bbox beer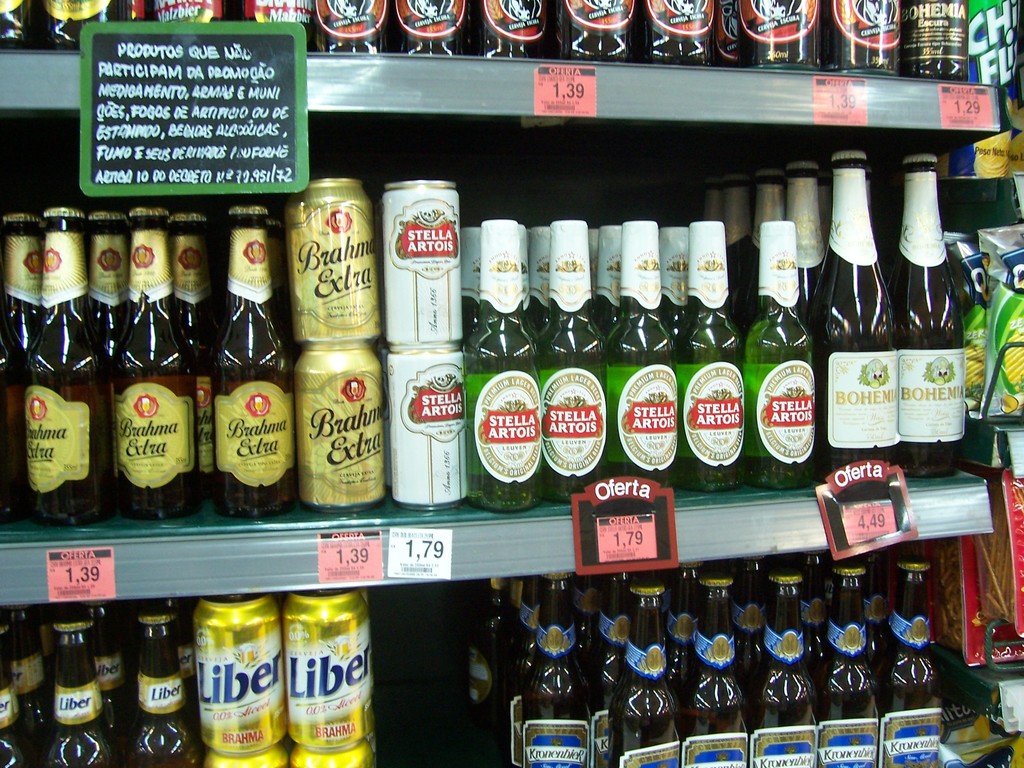
pyautogui.locateOnScreen(696, 564, 752, 767)
